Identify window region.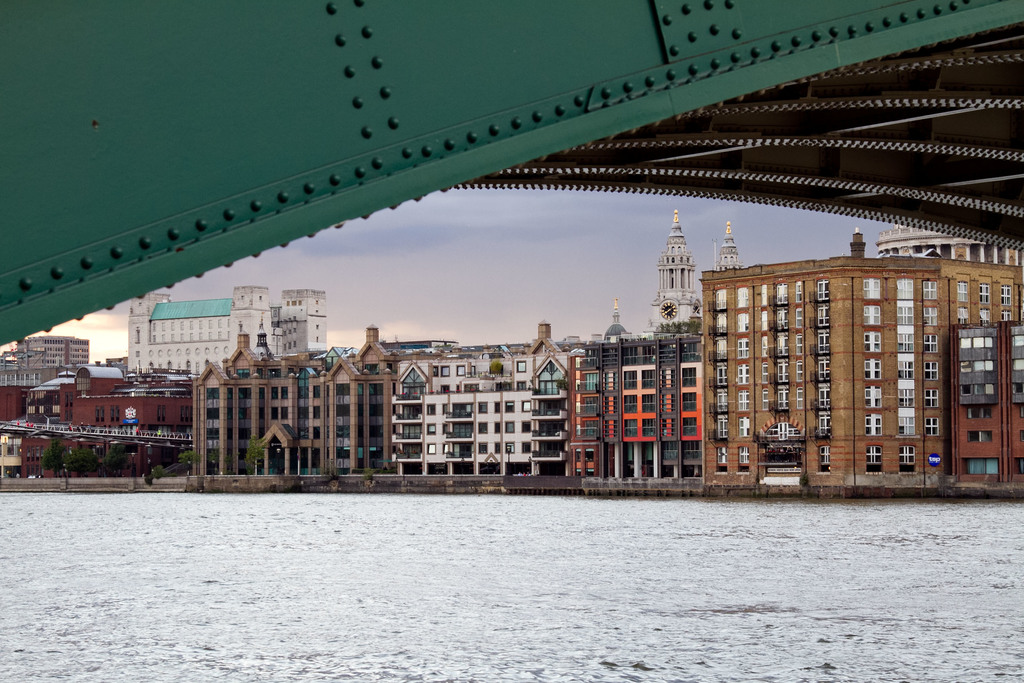
Region: box=[775, 331, 787, 362].
